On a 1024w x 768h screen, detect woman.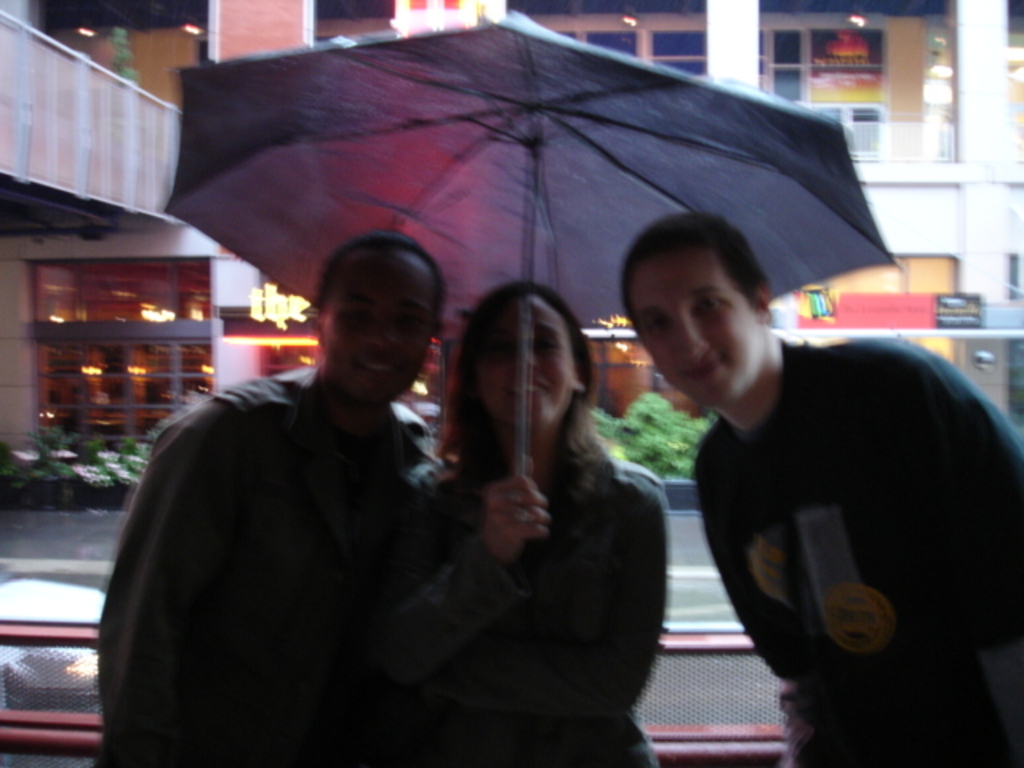
Rect(384, 251, 654, 722).
